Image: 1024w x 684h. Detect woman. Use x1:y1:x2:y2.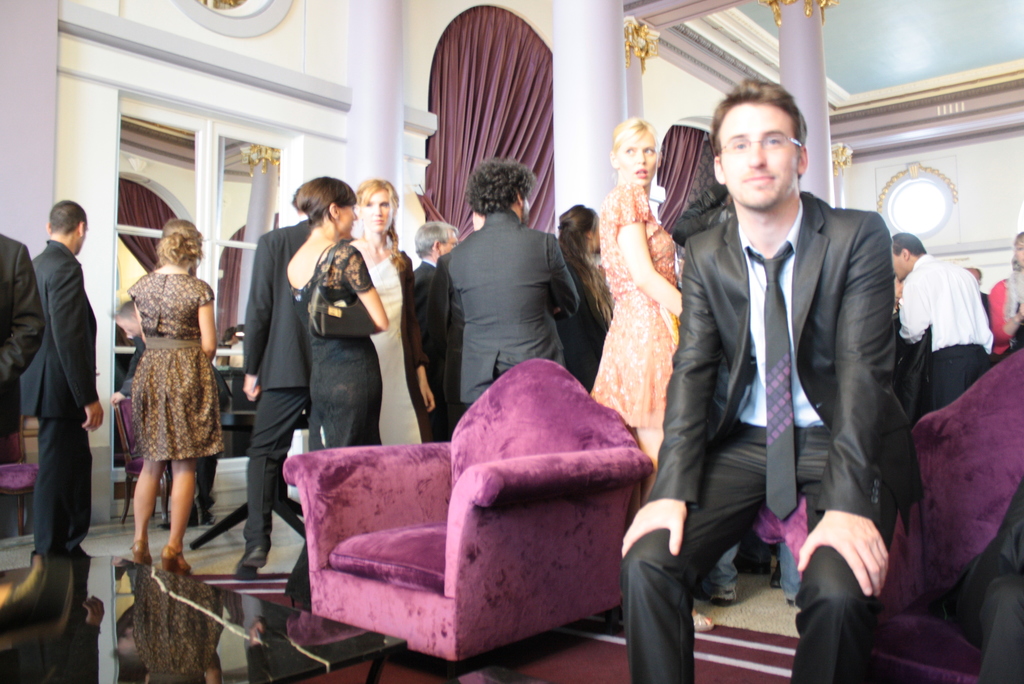
584:115:717:628.
